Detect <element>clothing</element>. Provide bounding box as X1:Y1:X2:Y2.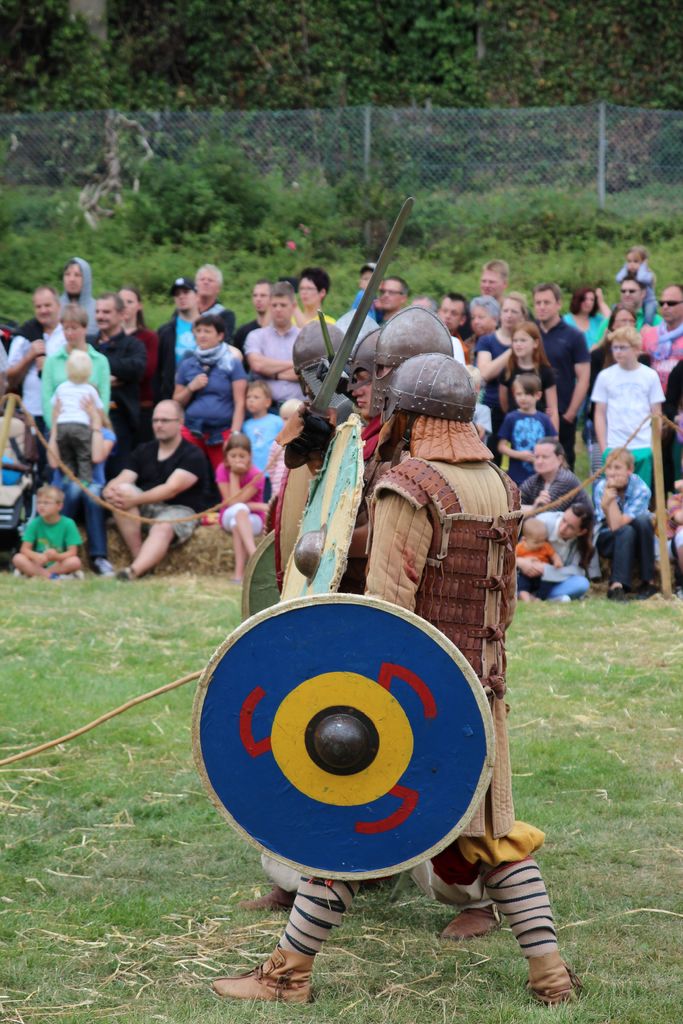
238:410:284:488.
